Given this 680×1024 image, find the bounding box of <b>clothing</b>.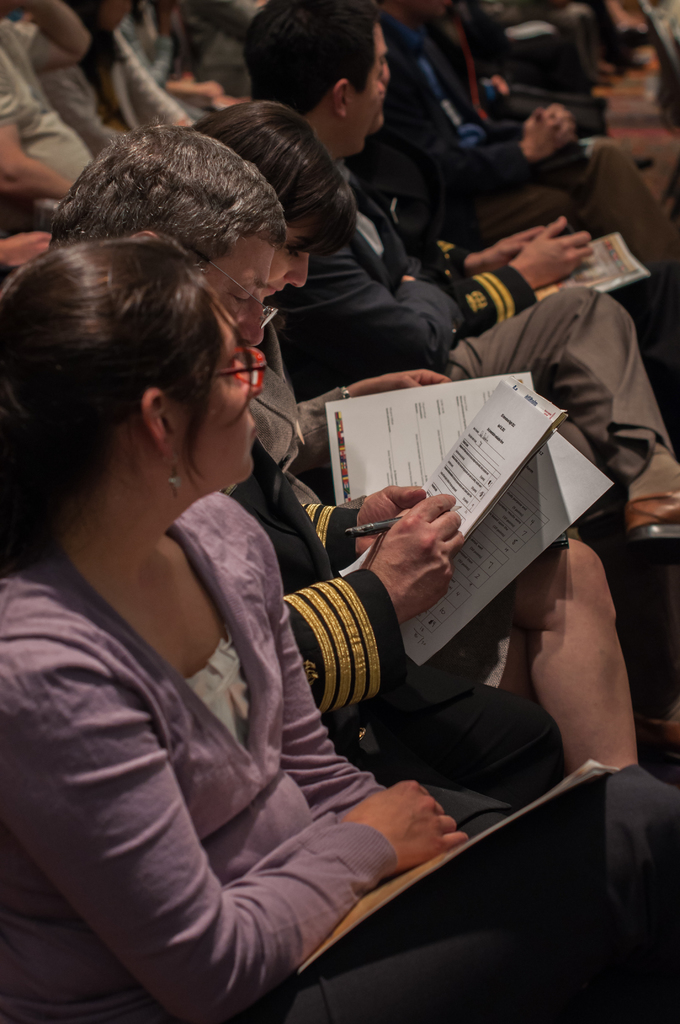
bbox=[255, 355, 321, 505].
